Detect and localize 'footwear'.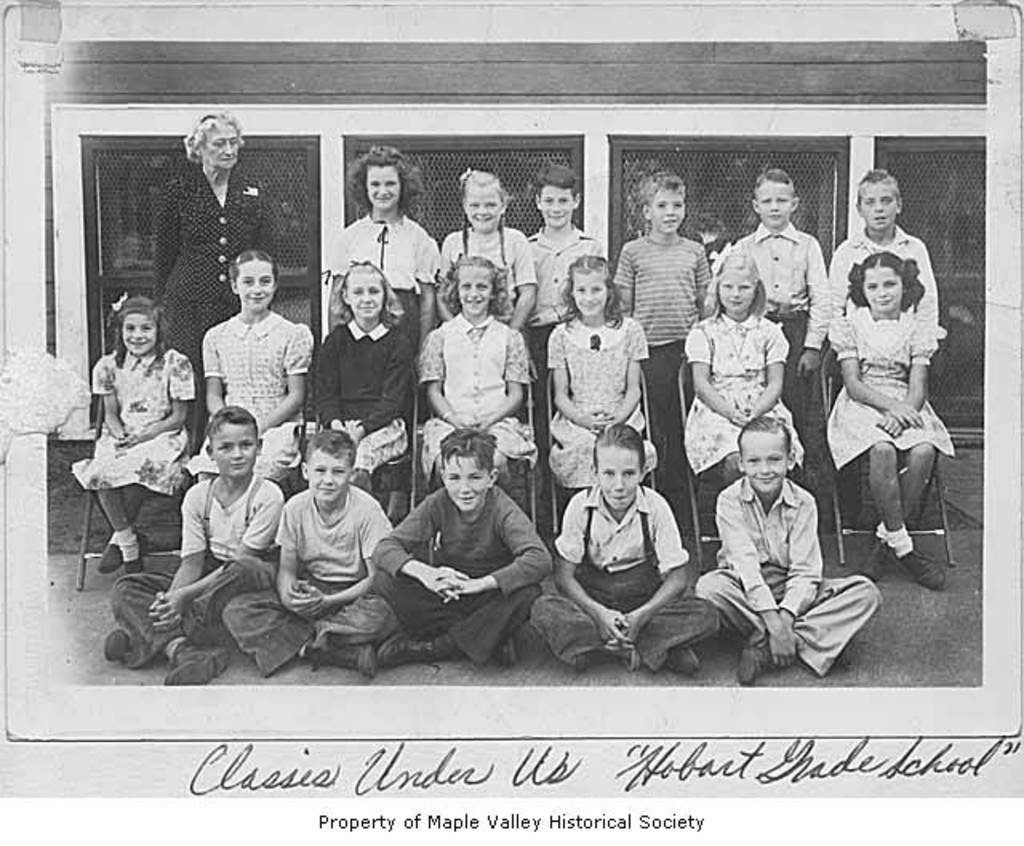
Localized at bbox=[739, 636, 781, 684].
